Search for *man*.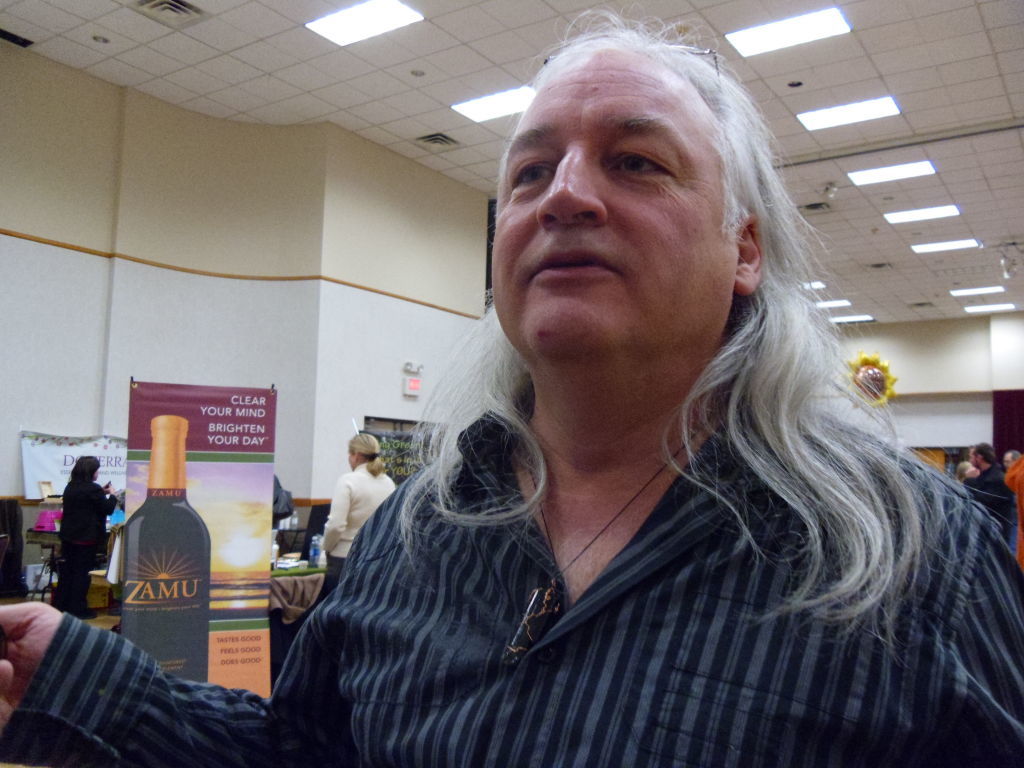
Found at rect(965, 438, 1015, 525).
